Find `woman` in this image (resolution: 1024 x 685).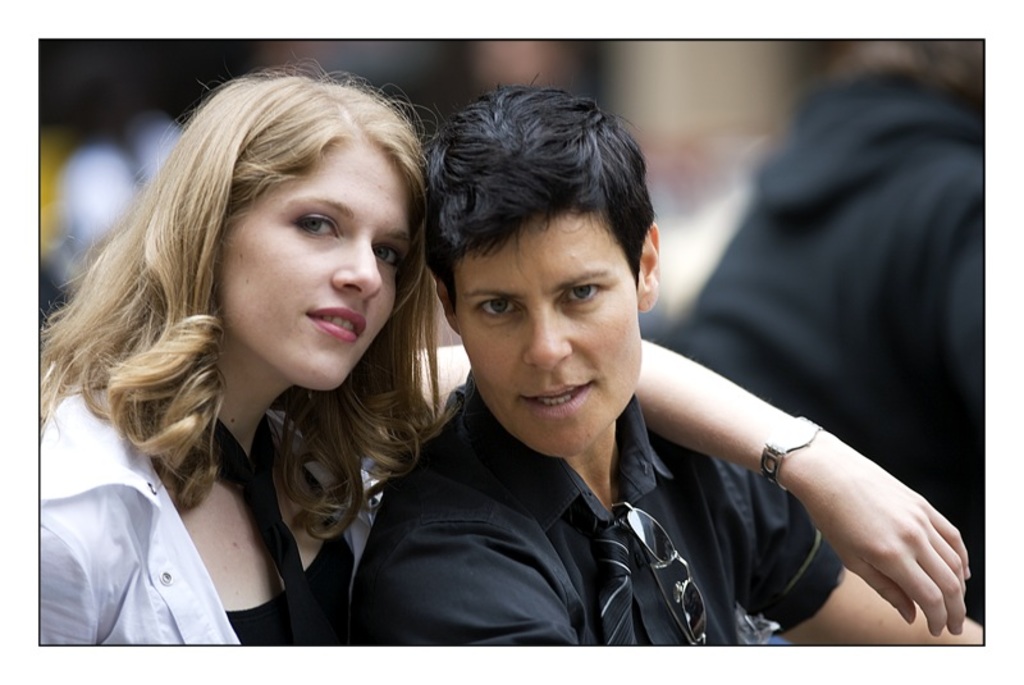
x1=41 y1=59 x2=975 y2=650.
